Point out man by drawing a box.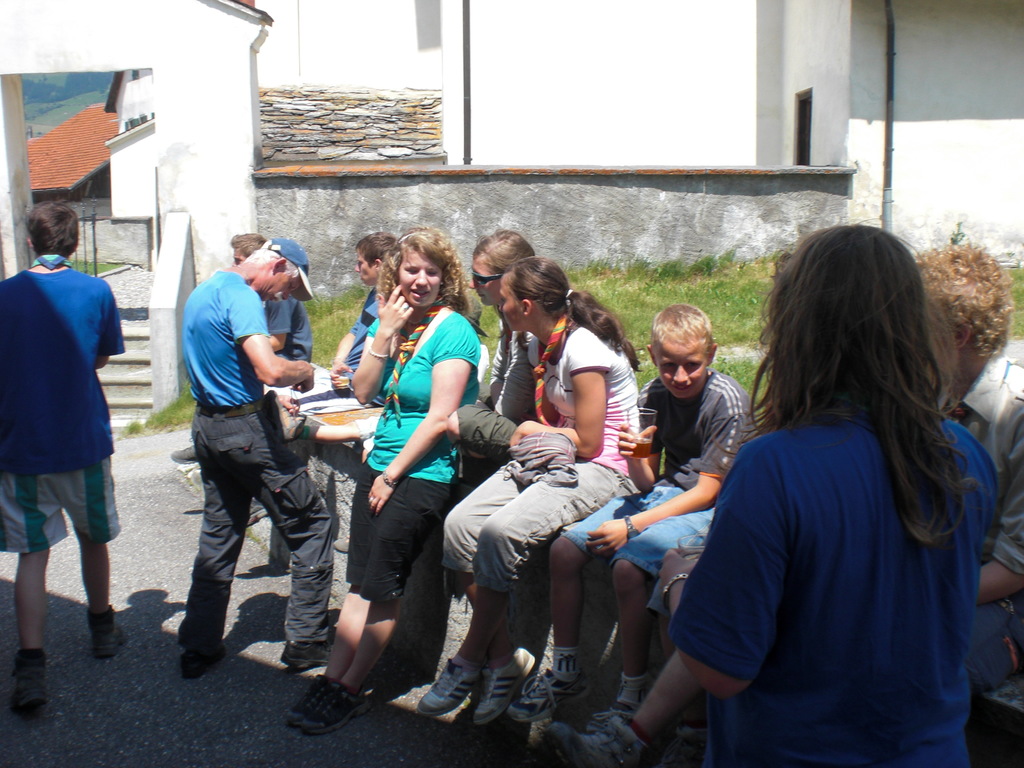
box(177, 236, 332, 678).
